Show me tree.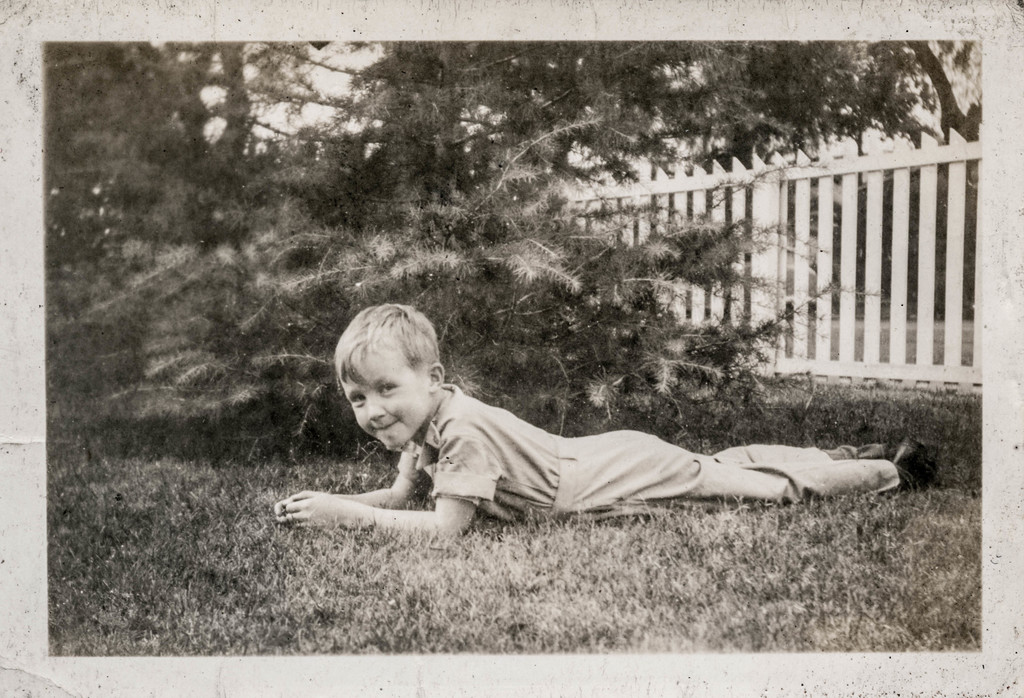
tree is here: <bbox>12, 96, 1023, 589</bbox>.
